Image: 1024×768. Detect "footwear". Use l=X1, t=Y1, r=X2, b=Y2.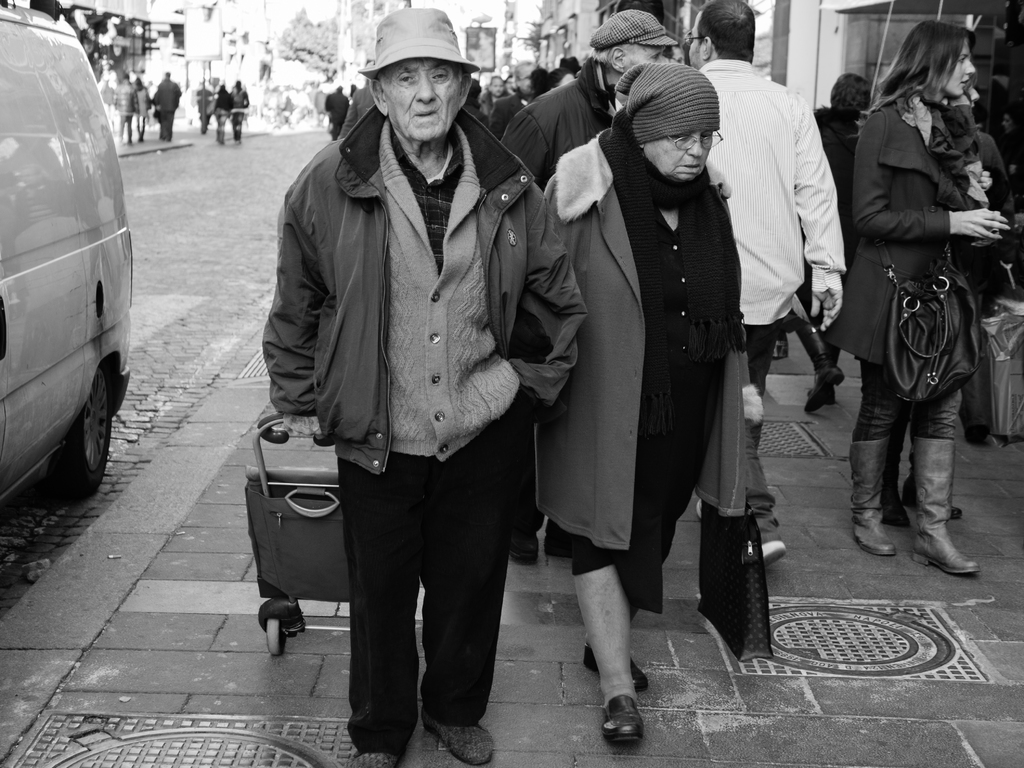
l=694, t=498, r=703, b=519.
